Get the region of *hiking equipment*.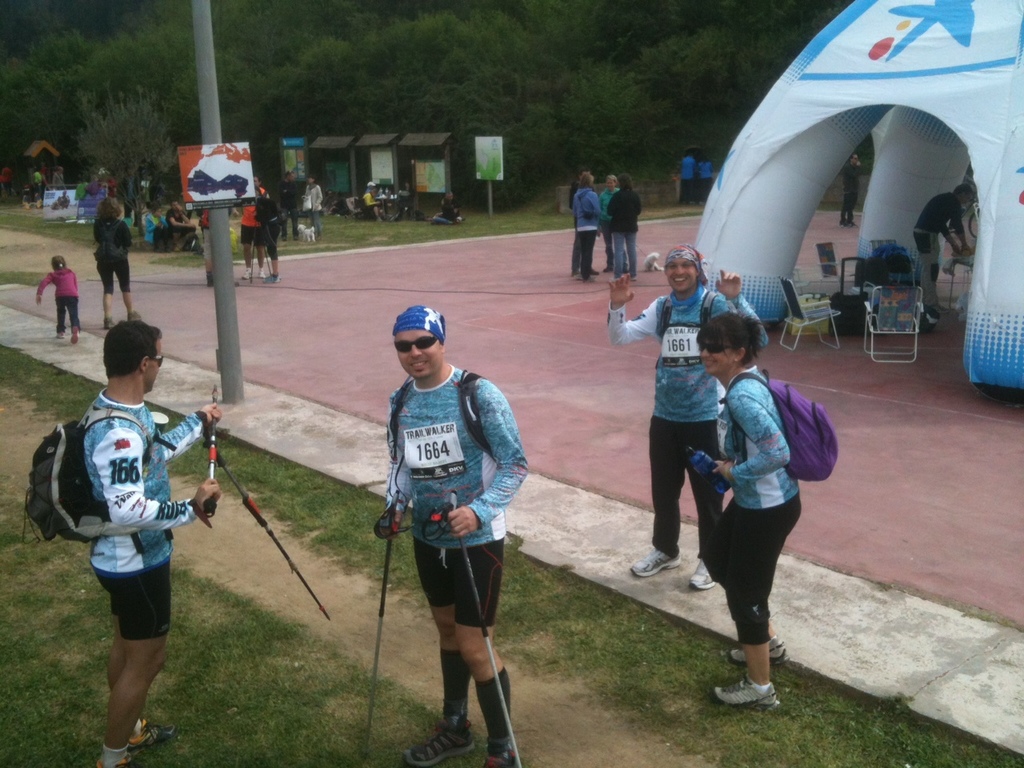
[x1=418, y1=496, x2=520, y2=767].
